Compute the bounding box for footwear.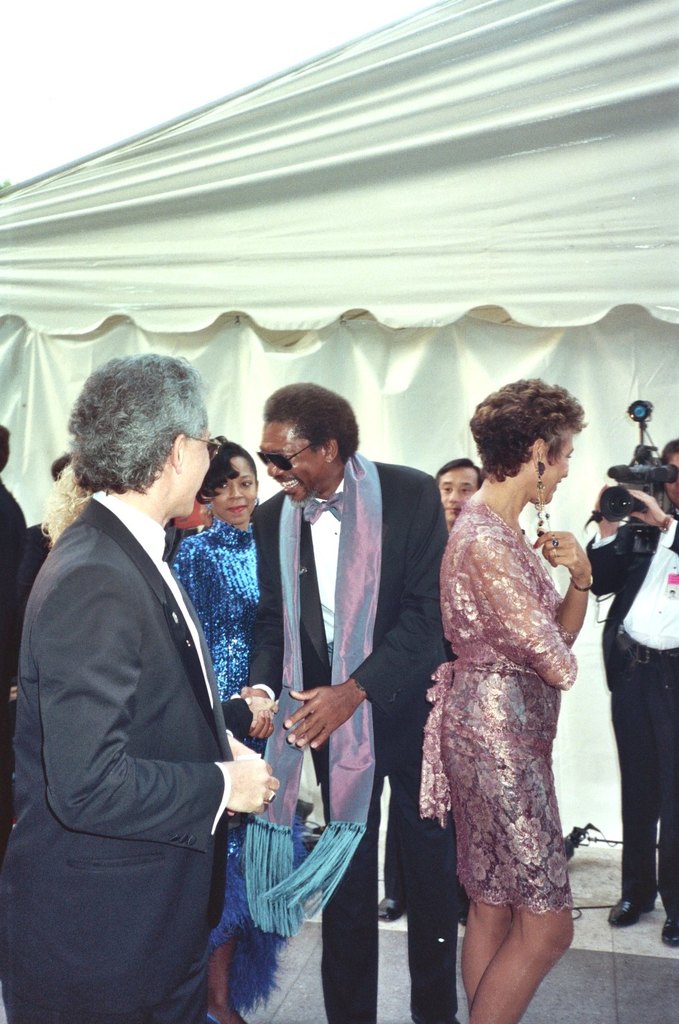
locate(377, 884, 398, 931).
